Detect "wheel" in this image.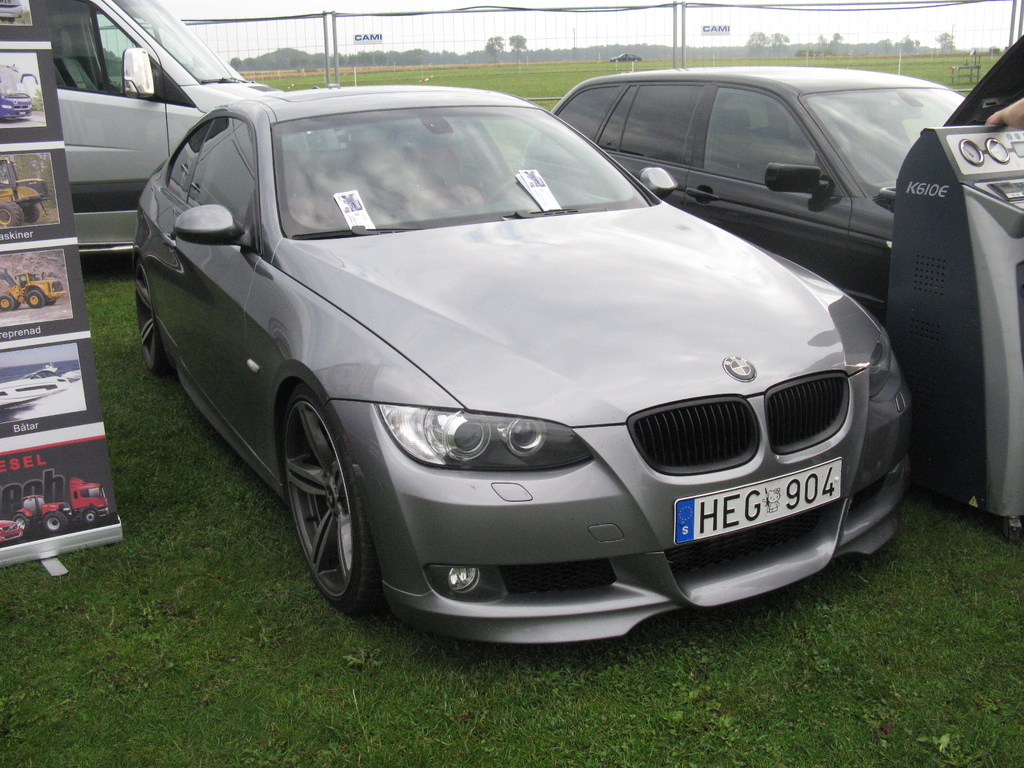
Detection: 0:292:14:310.
